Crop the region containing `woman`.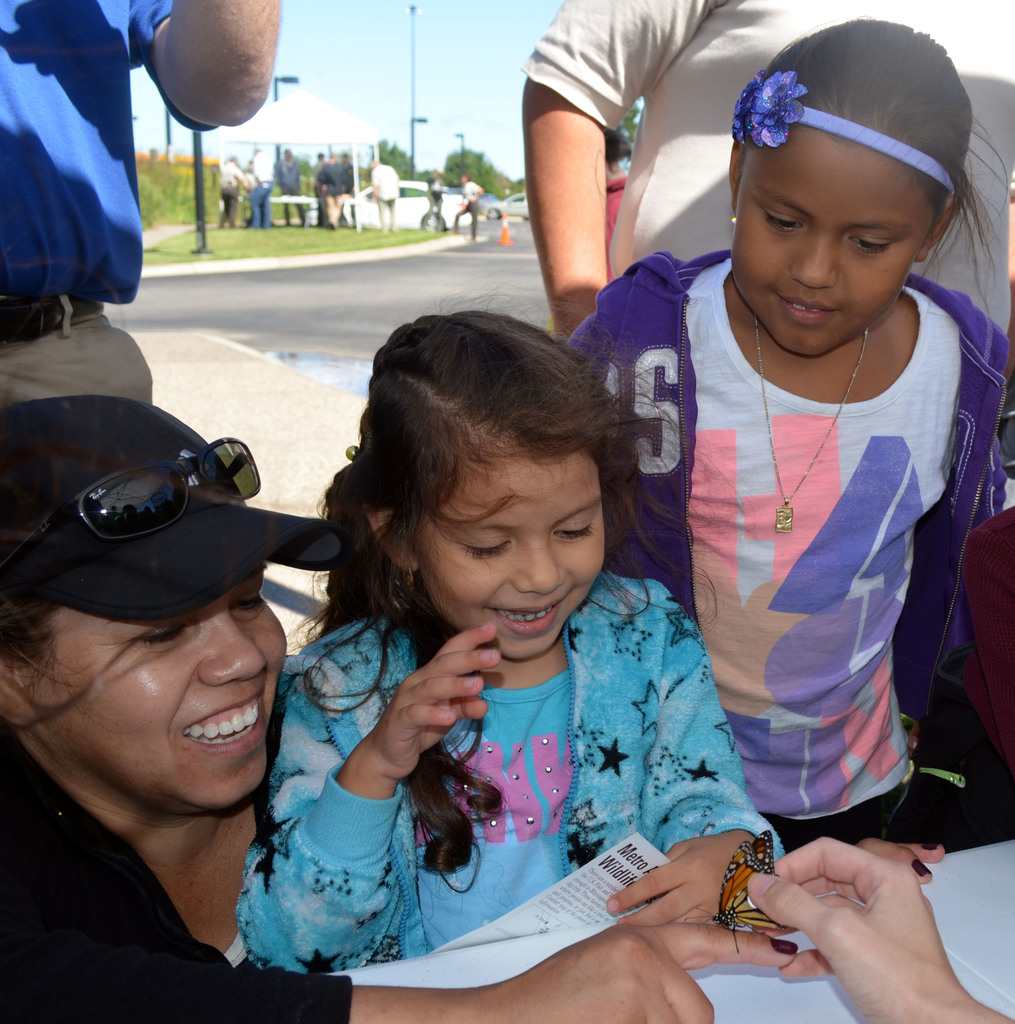
Crop region: (x1=0, y1=395, x2=954, y2=1023).
